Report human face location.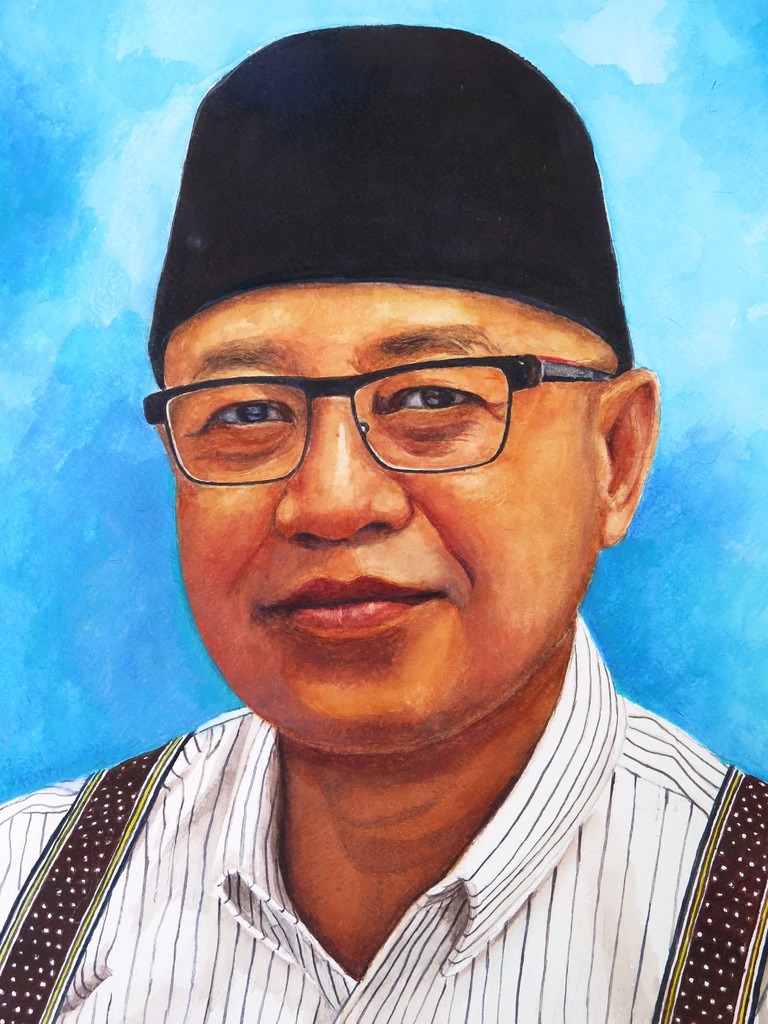
Report: [168,292,597,745].
